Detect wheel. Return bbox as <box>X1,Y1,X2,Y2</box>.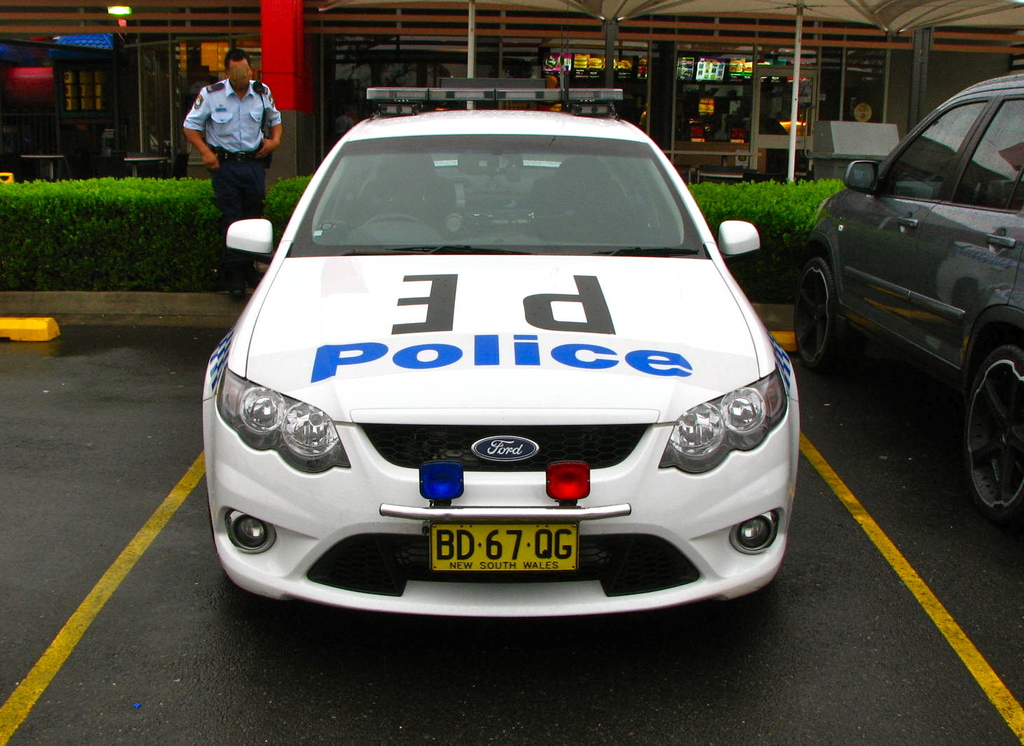
<box>359,215,425,233</box>.
